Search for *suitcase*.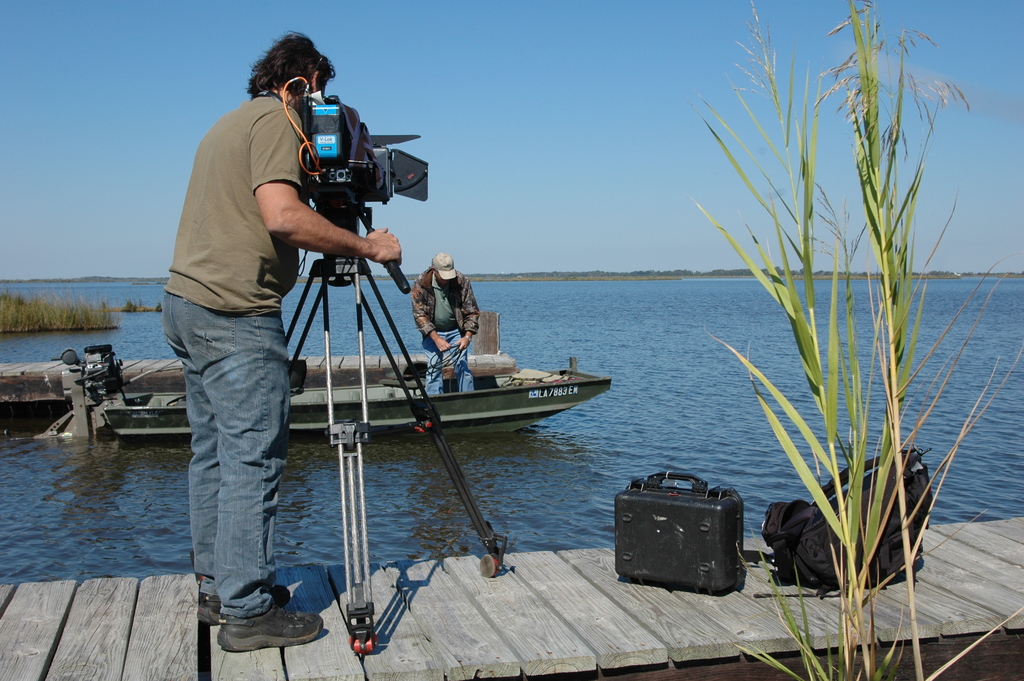
Found at x1=614, y1=466, x2=752, y2=593.
